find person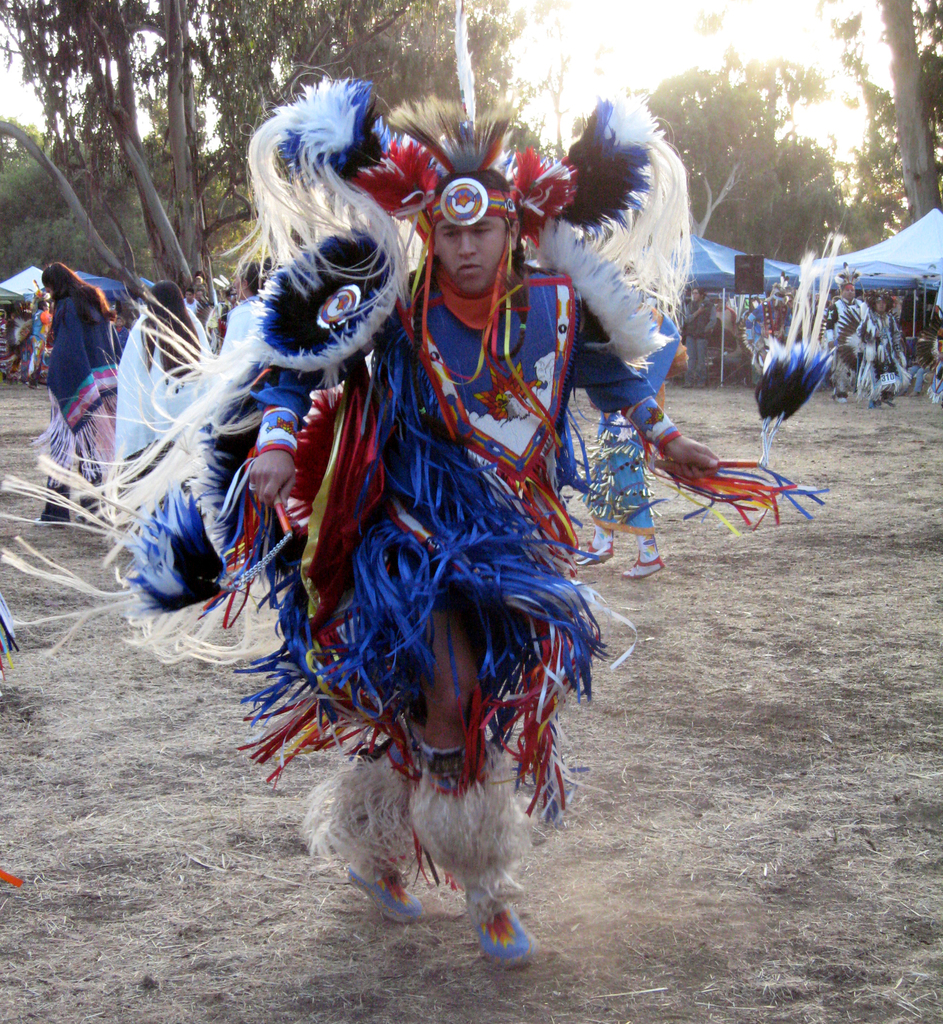
x1=96, y1=264, x2=216, y2=477
